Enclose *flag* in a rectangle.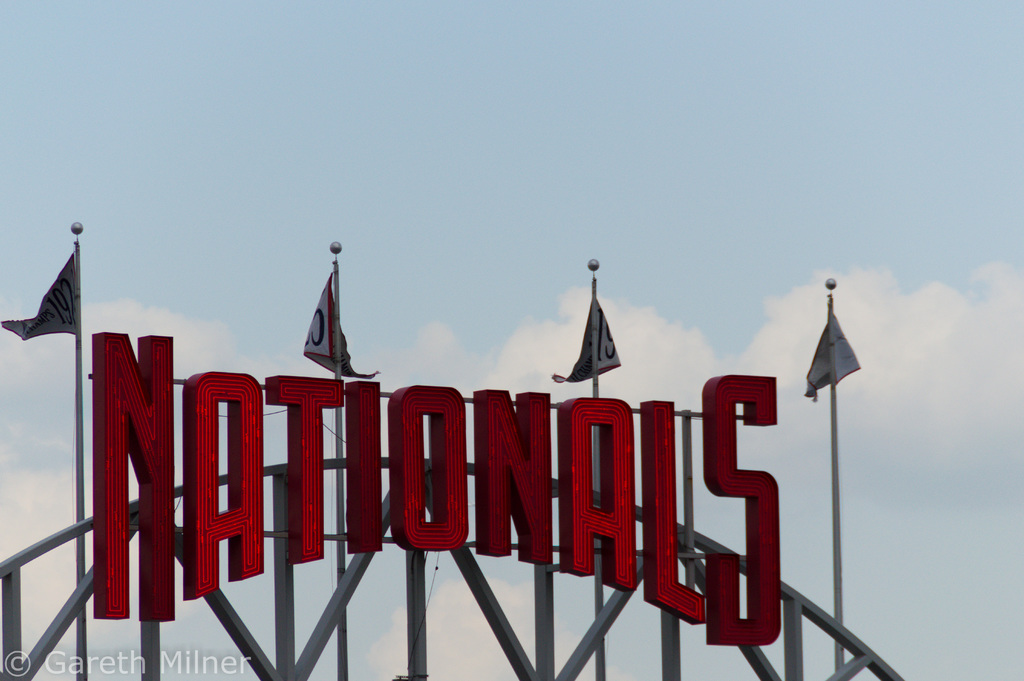
552, 283, 622, 380.
